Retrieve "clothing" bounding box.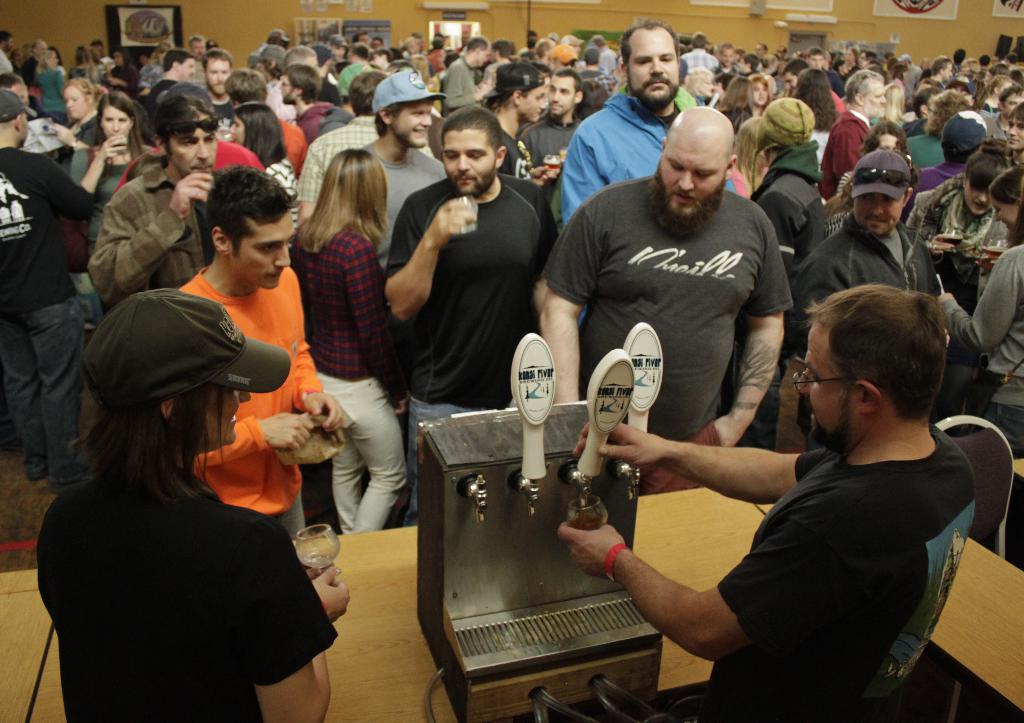
Bounding box: (left=937, top=244, right=1023, bottom=468).
